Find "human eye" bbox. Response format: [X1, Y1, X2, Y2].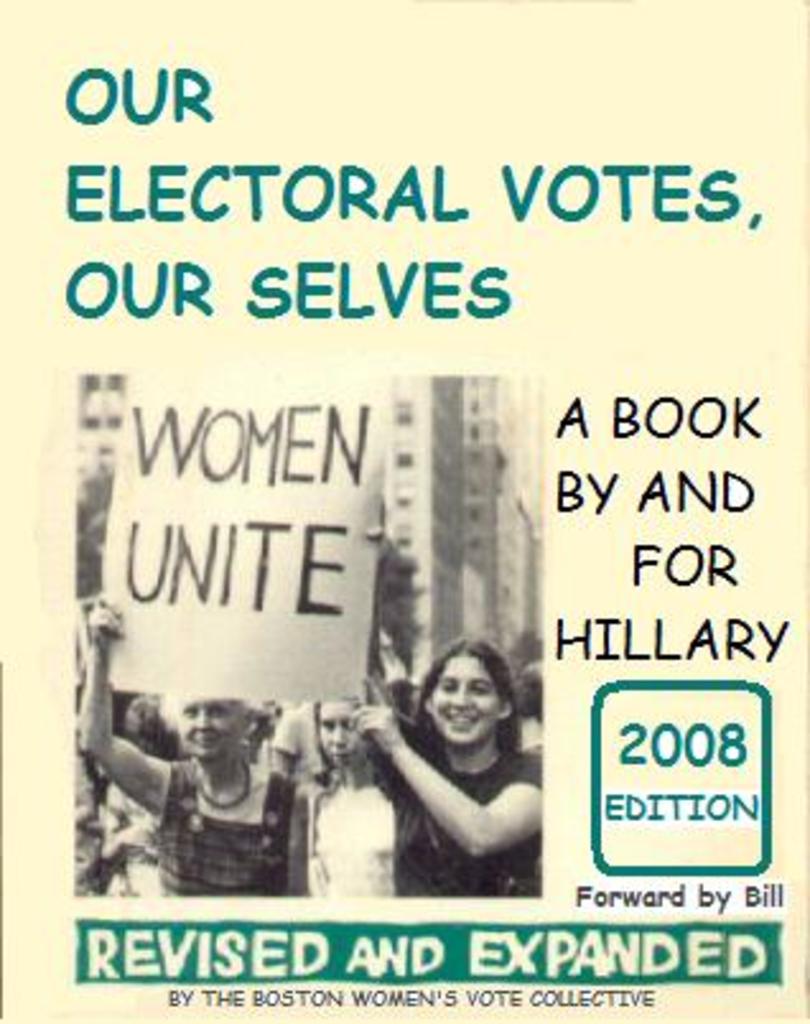
[469, 678, 492, 698].
